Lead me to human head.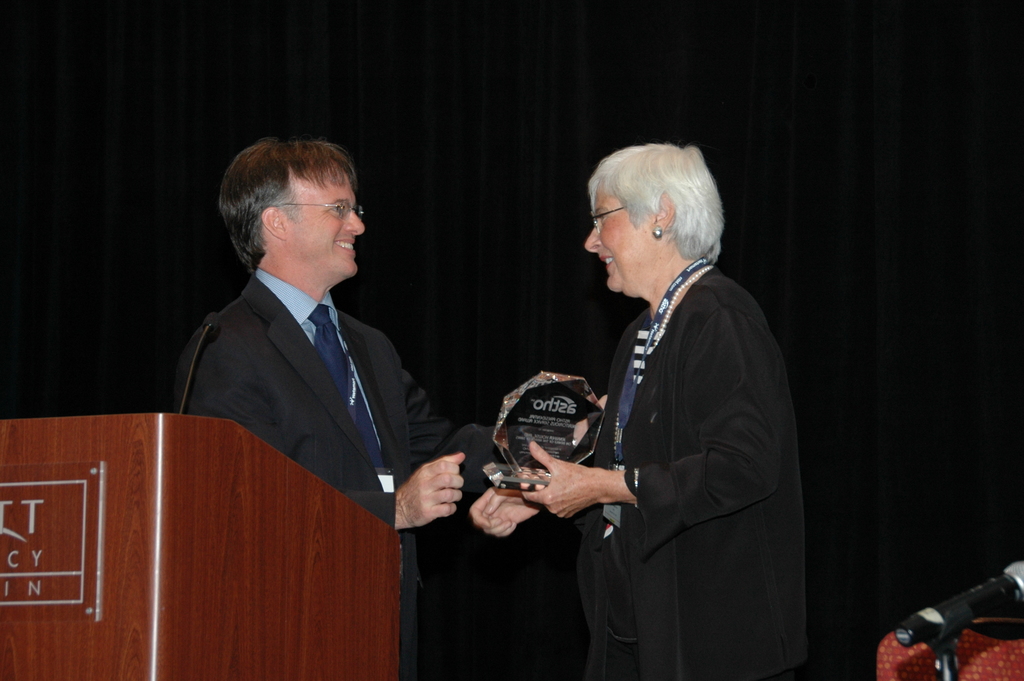
Lead to [582,144,724,290].
